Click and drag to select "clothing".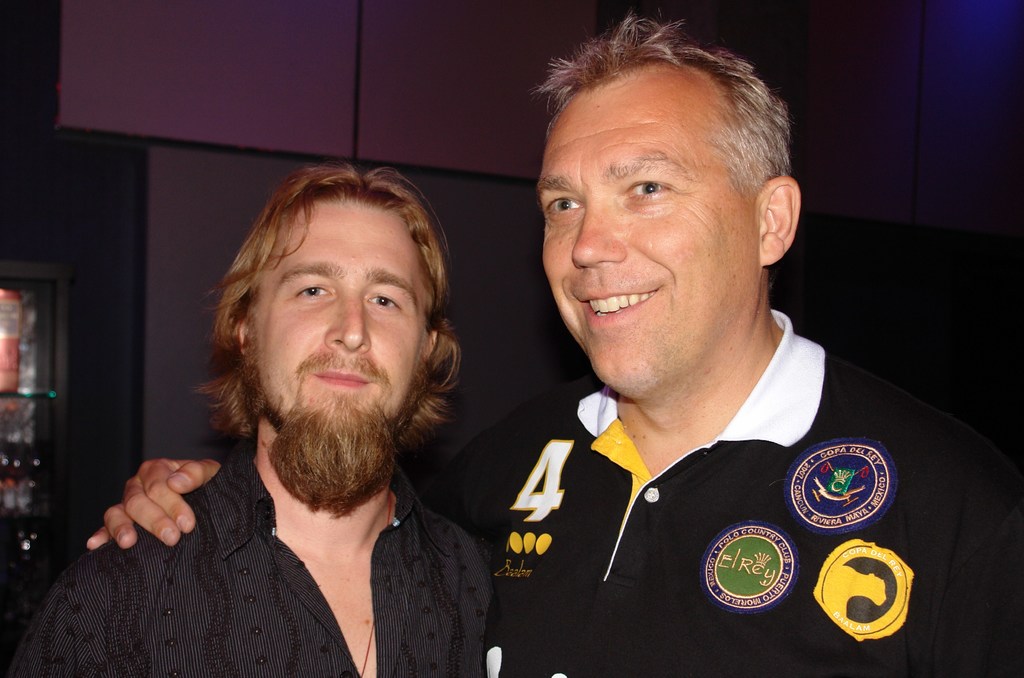
Selection: 462,355,998,675.
